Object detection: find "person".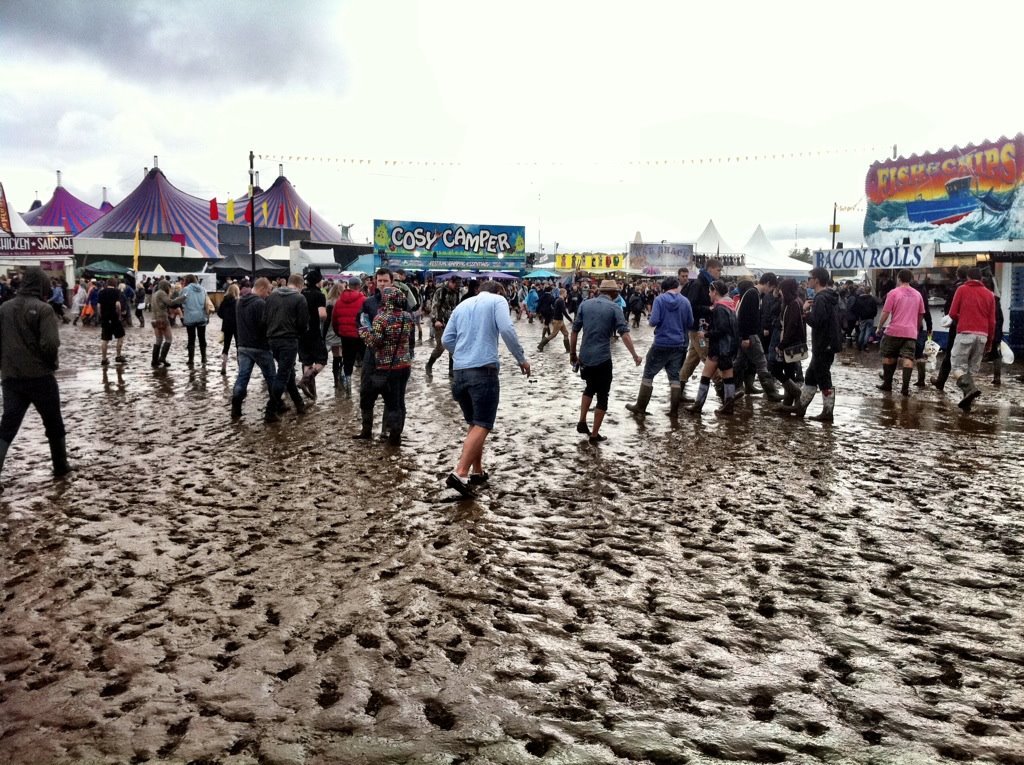
<bbox>433, 254, 516, 502</bbox>.
